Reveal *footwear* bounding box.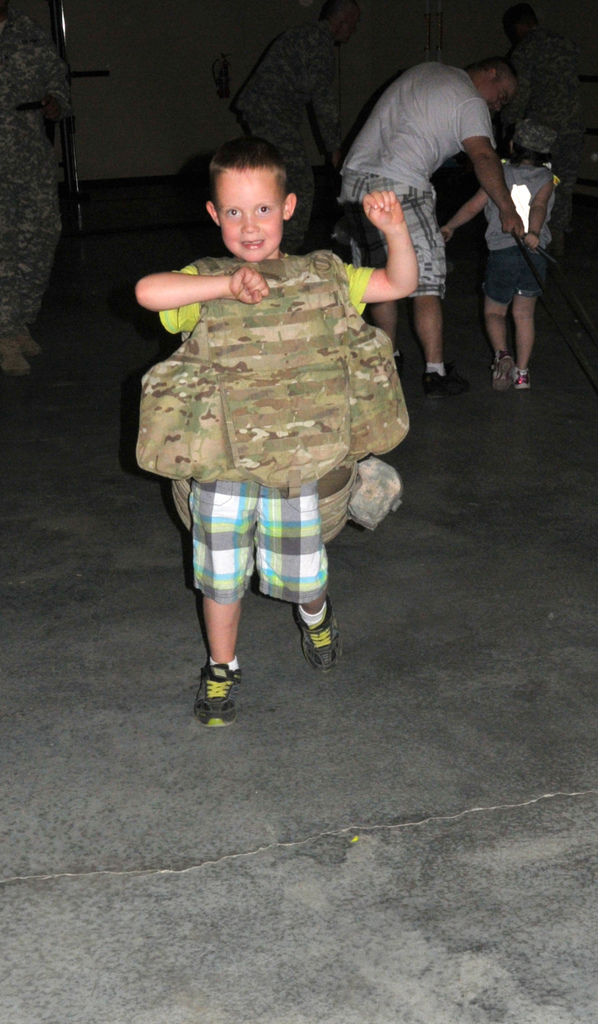
Revealed: [300,592,341,673].
